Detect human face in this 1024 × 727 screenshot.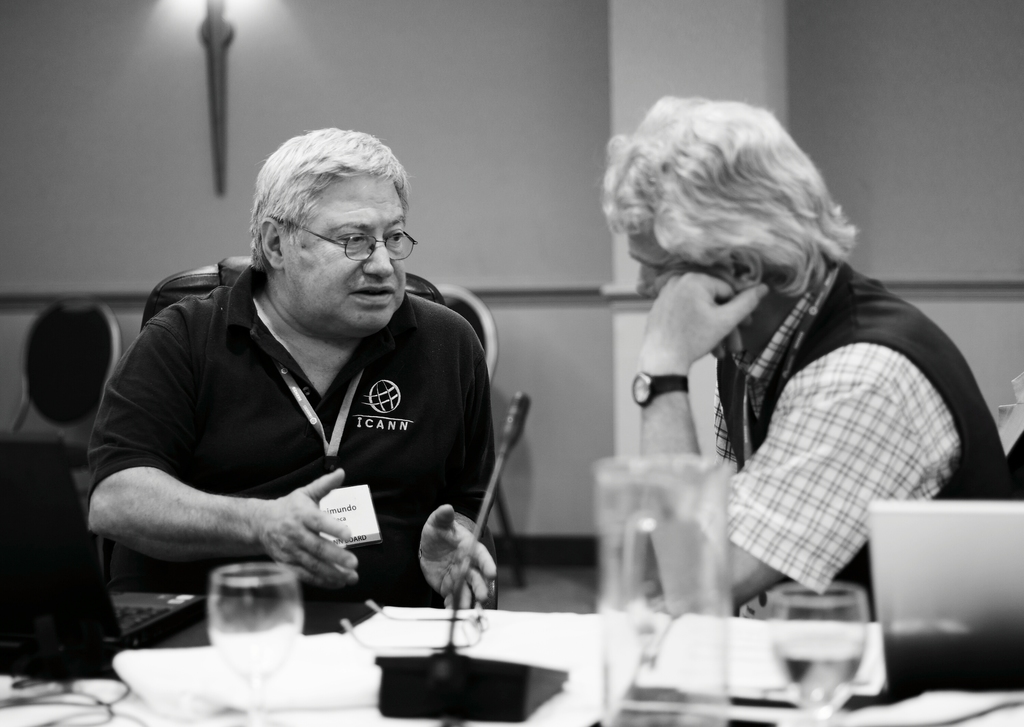
Detection: l=625, t=218, r=717, b=307.
